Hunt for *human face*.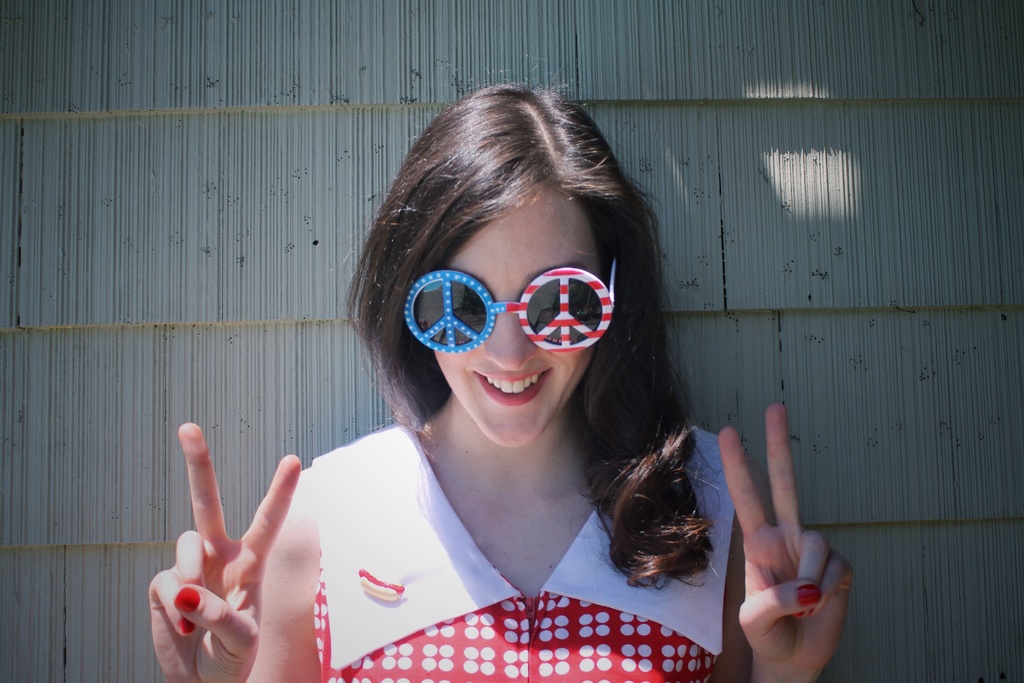
Hunted down at 431, 186, 598, 452.
